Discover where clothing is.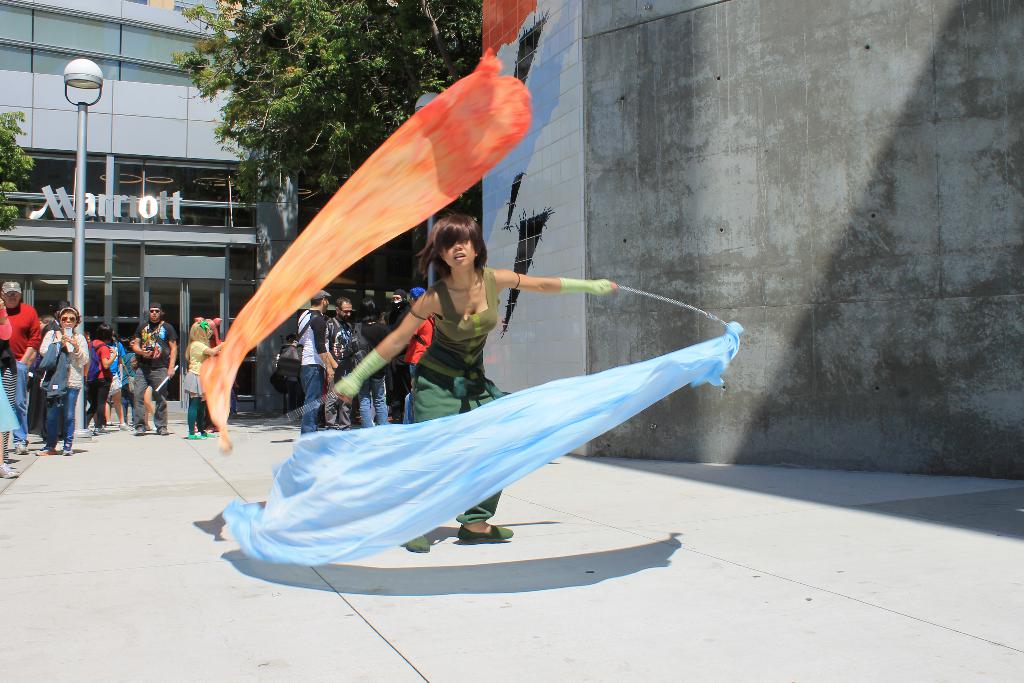
Discovered at box(0, 298, 24, 441).
